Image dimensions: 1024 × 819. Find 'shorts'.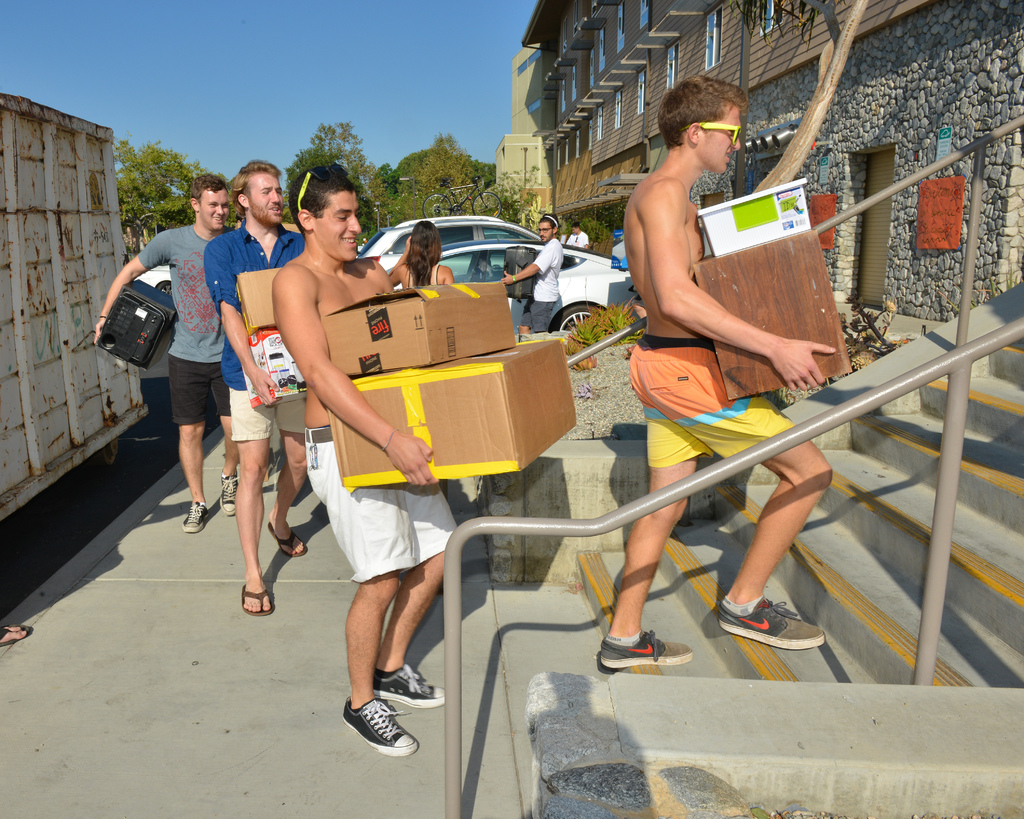
crop(523, 299, 554, 333).
